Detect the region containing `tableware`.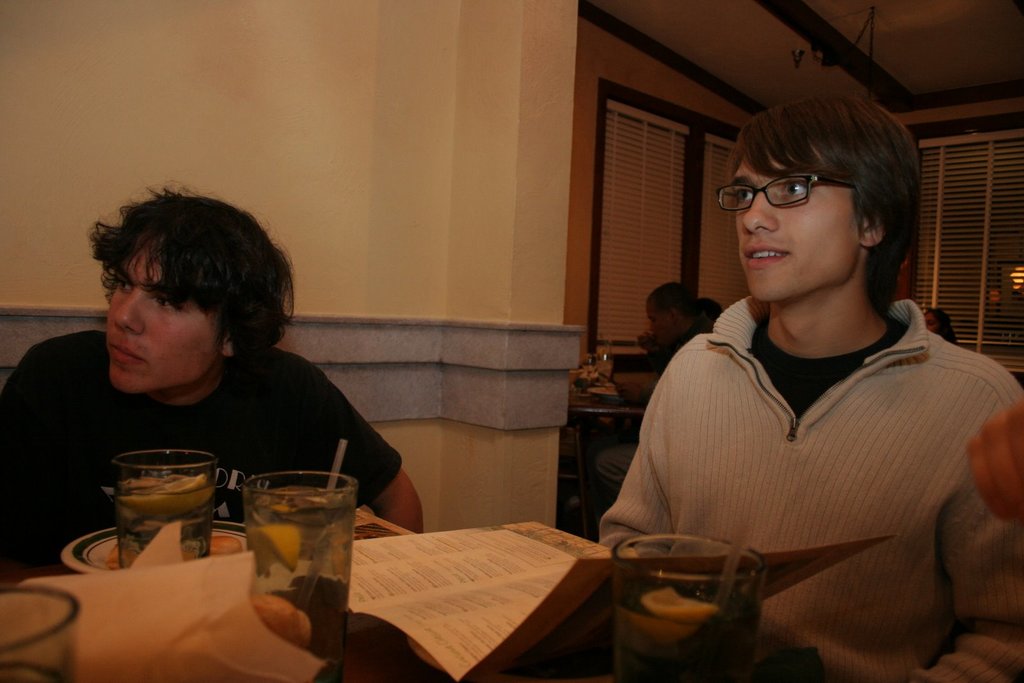
bbox(0, 586, 75, 682).
